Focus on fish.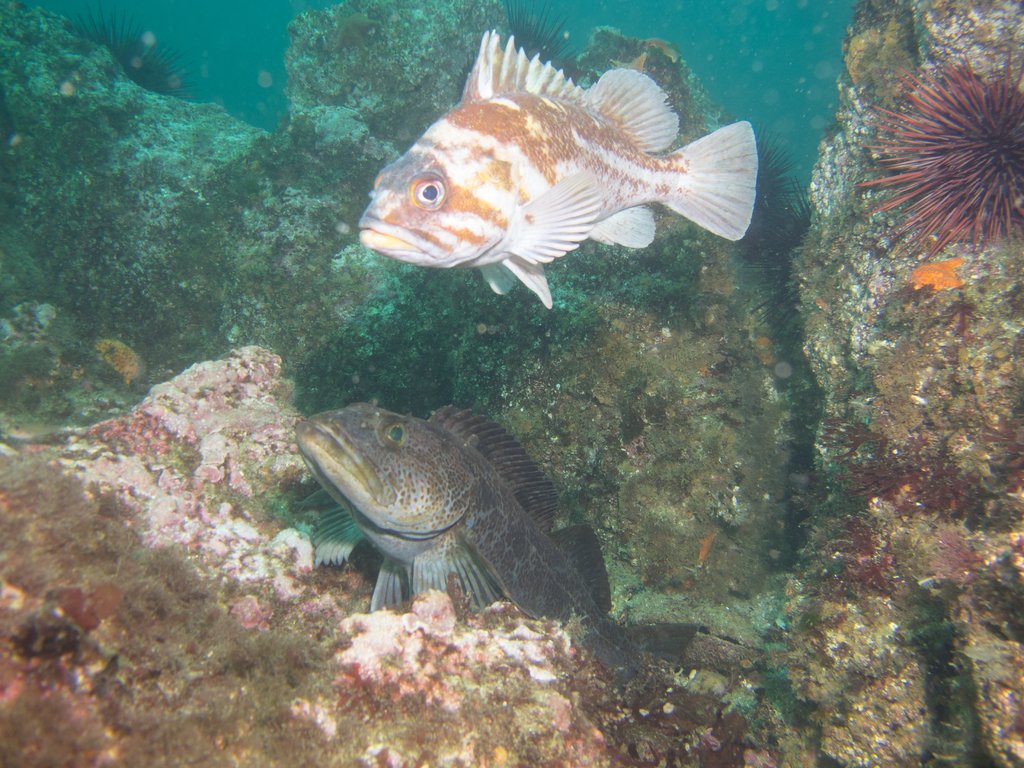
Focused at region(97, 336, 156, 382).
